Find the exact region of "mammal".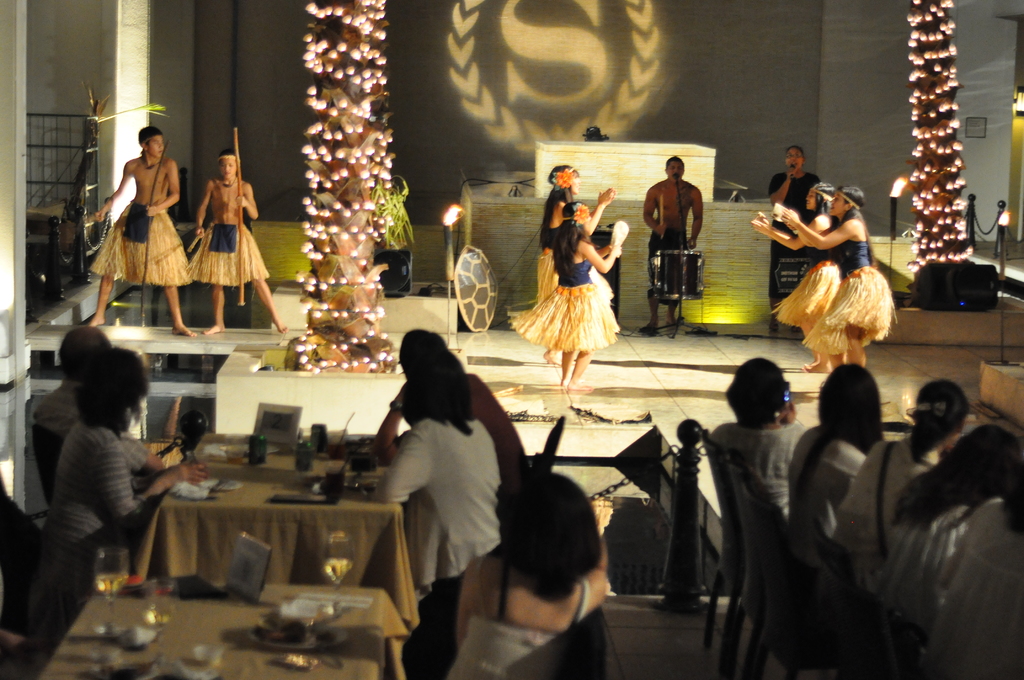
Exact region: [left=853, top=419, right=1023, bottom=679].
